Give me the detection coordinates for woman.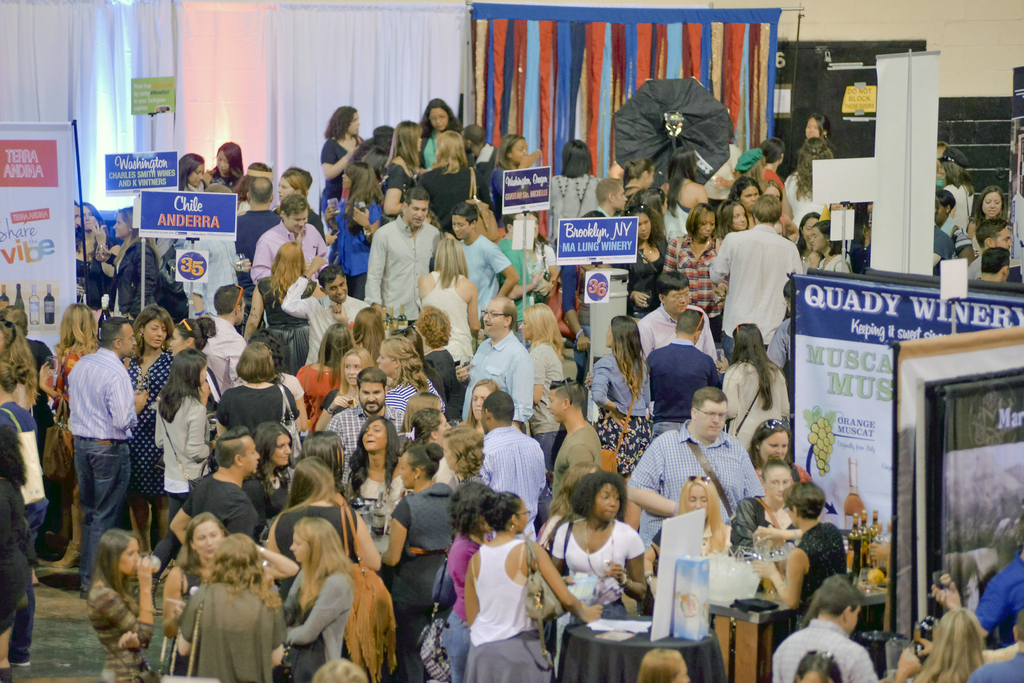
(544, 138, 624, 254).
